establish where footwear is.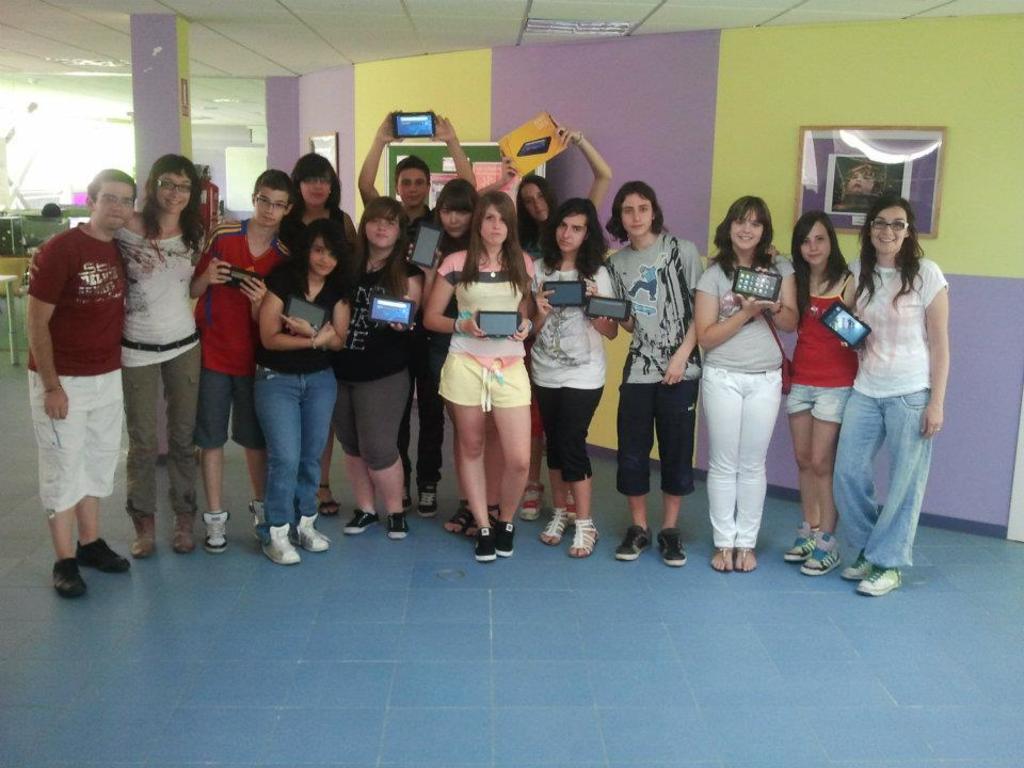
Established at pyautogui.locateOnScreen(857, 566, 898, 592).
